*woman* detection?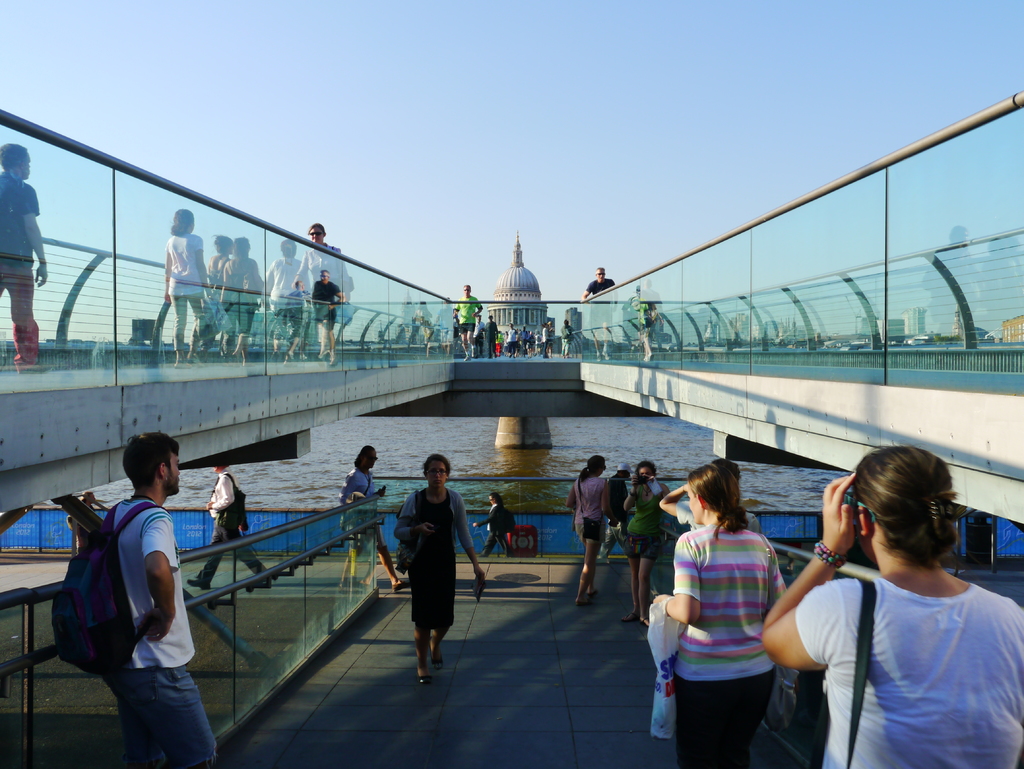
locate(336, 448, 408, 594)
